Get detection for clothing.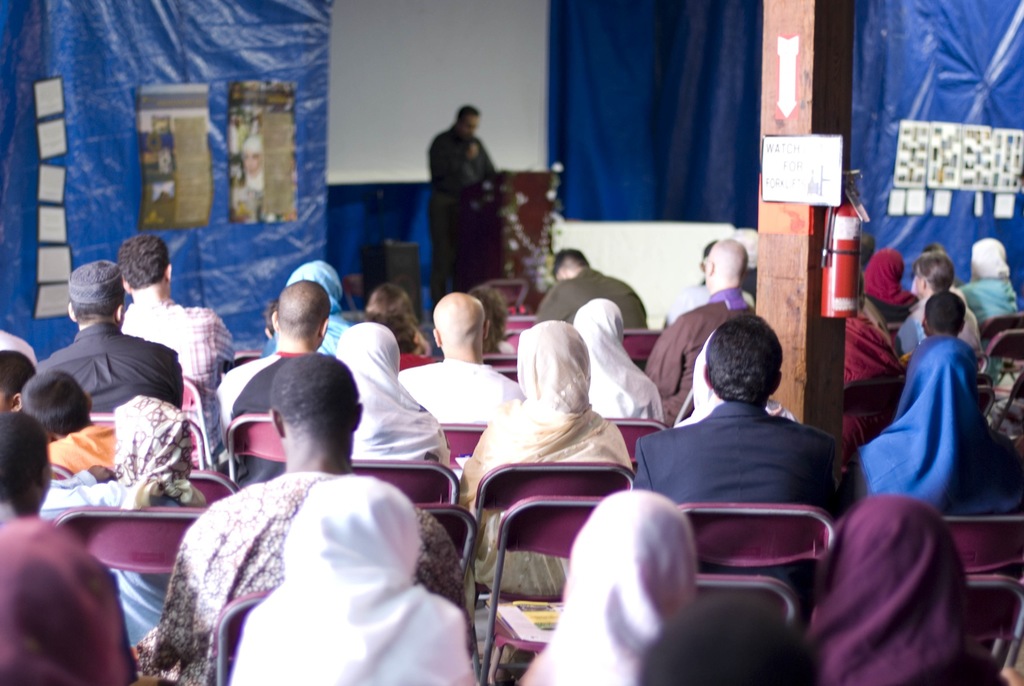
Detection: (left=454, top=324, right=632, bottom=492).
